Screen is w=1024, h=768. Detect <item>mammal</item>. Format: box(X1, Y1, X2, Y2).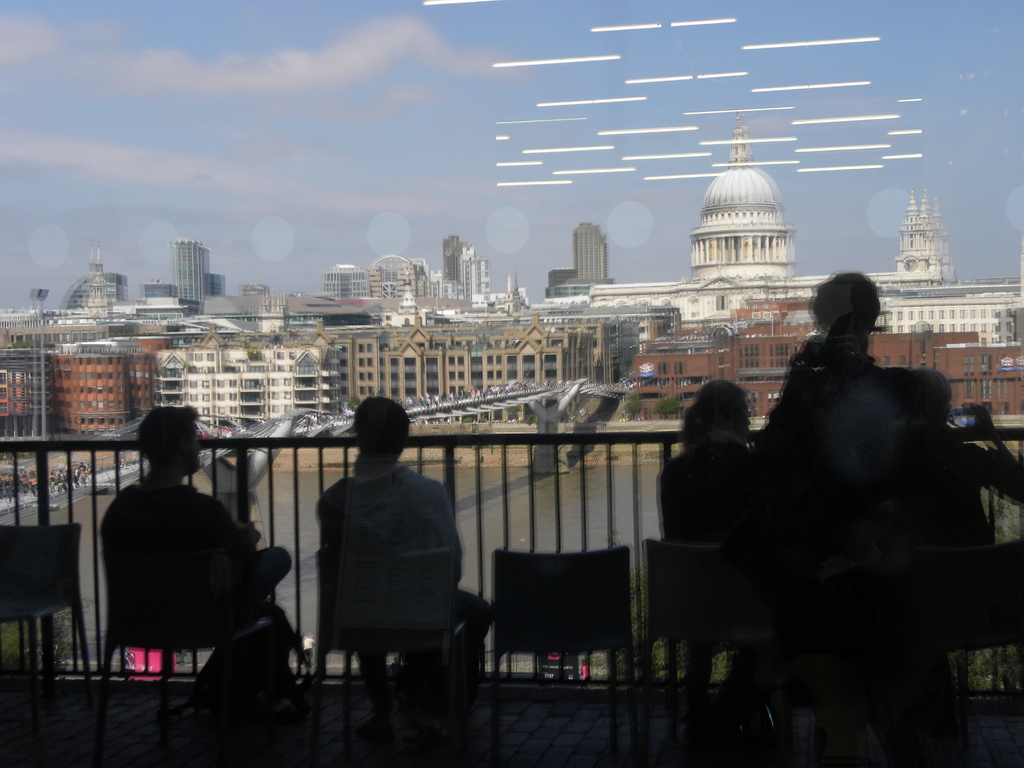
box(803, 268, 1023, 506).
